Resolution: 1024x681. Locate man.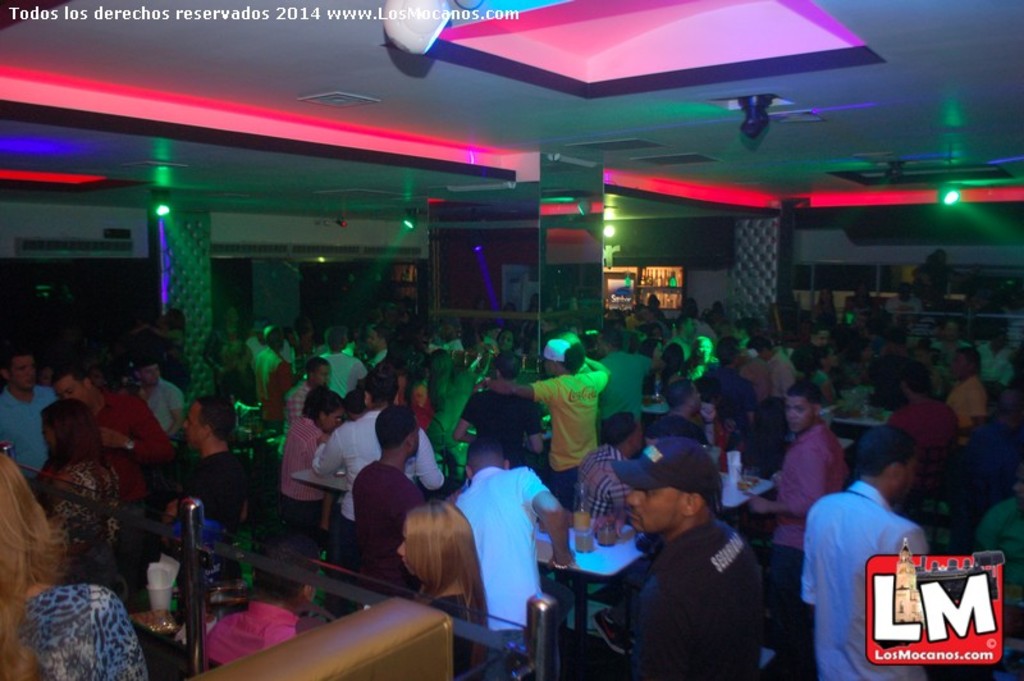
285 375 348 541.
